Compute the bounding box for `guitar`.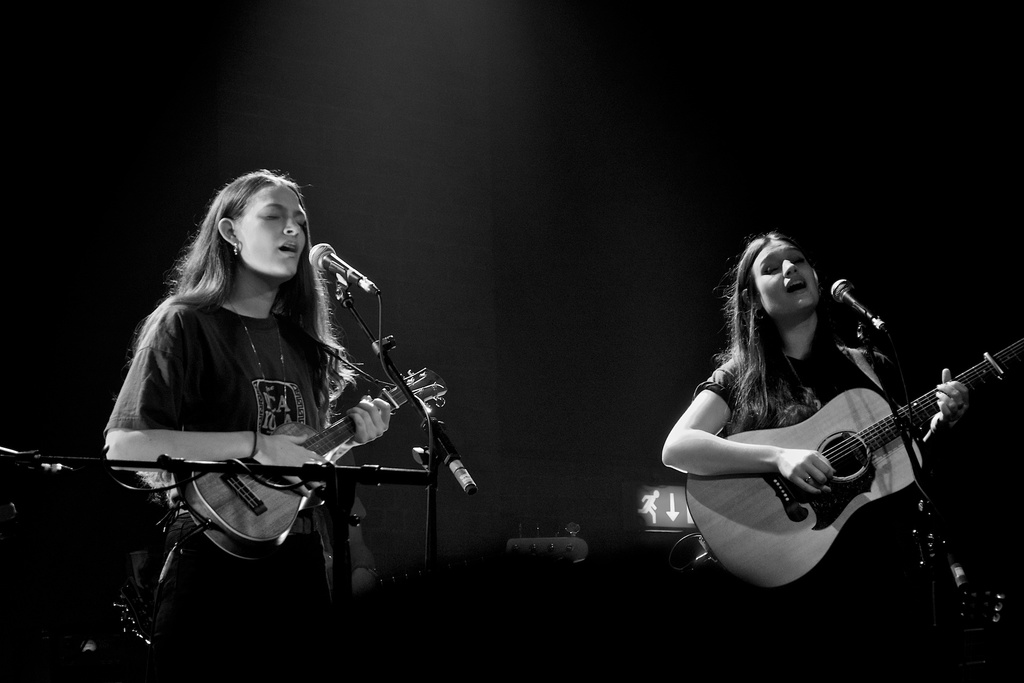
bbox=[673, 323, 1023, 592].
